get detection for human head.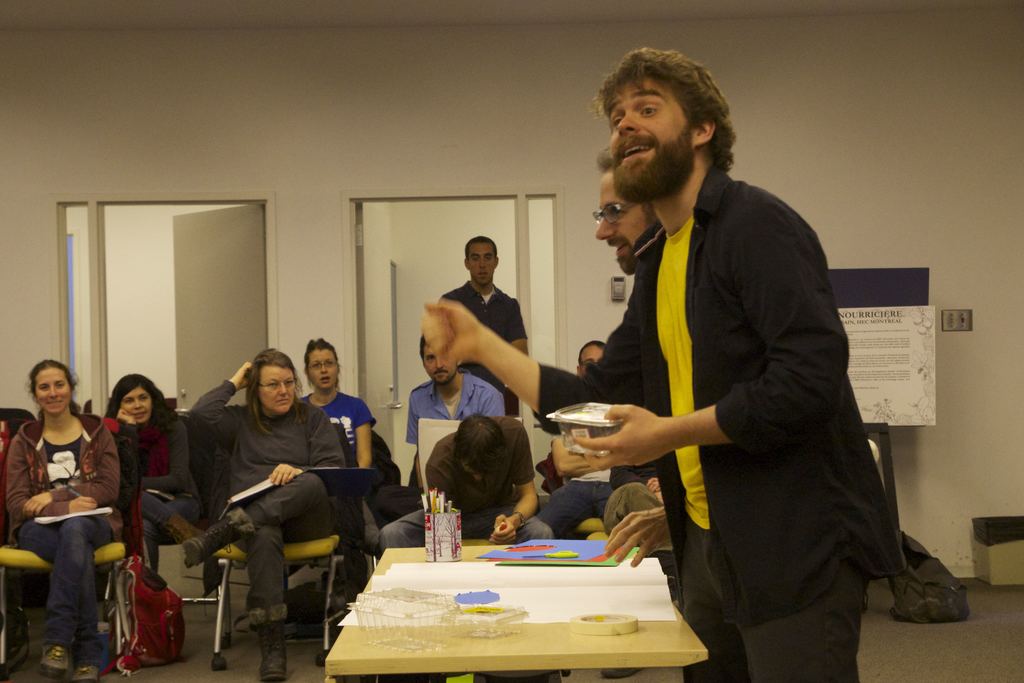
Detection: locate(577, 338, 607, 375).
